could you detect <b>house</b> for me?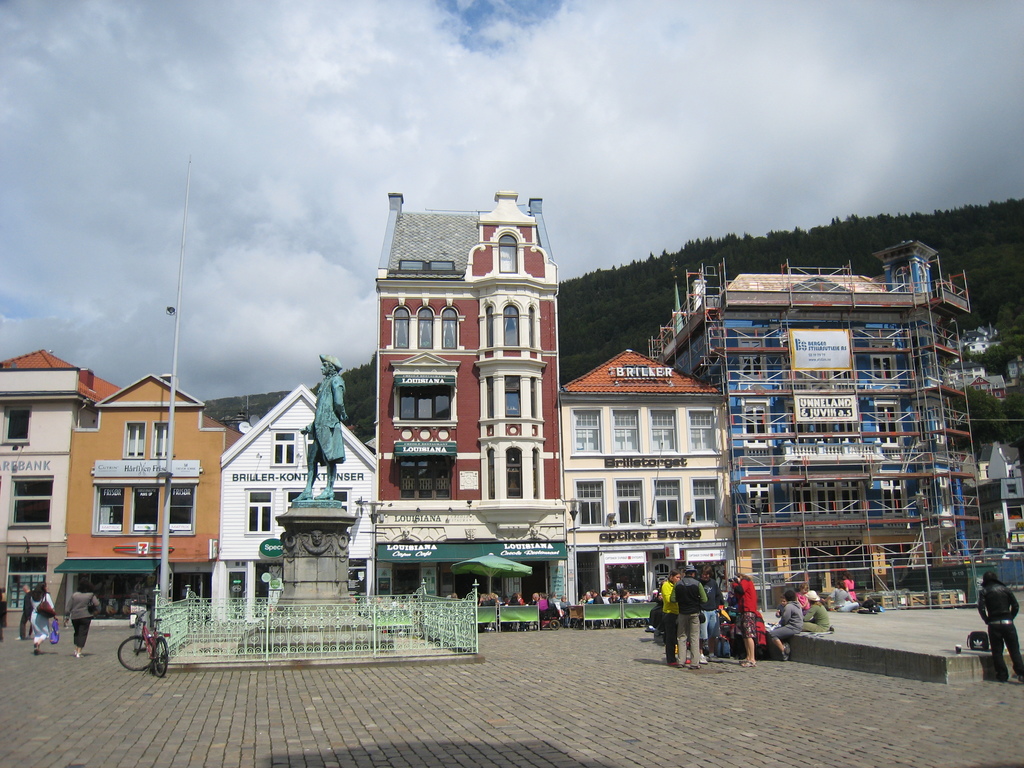
Detection result: crop(357, 193, 572, 634).
